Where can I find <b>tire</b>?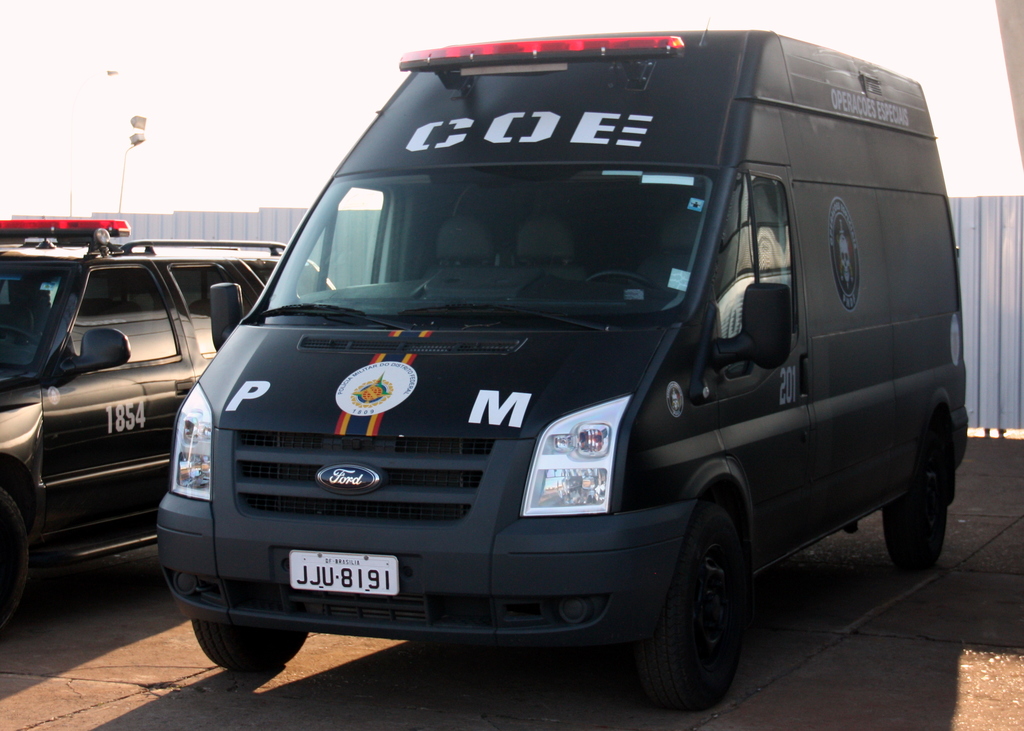
You can find it at (190, 619, 317, 671).
